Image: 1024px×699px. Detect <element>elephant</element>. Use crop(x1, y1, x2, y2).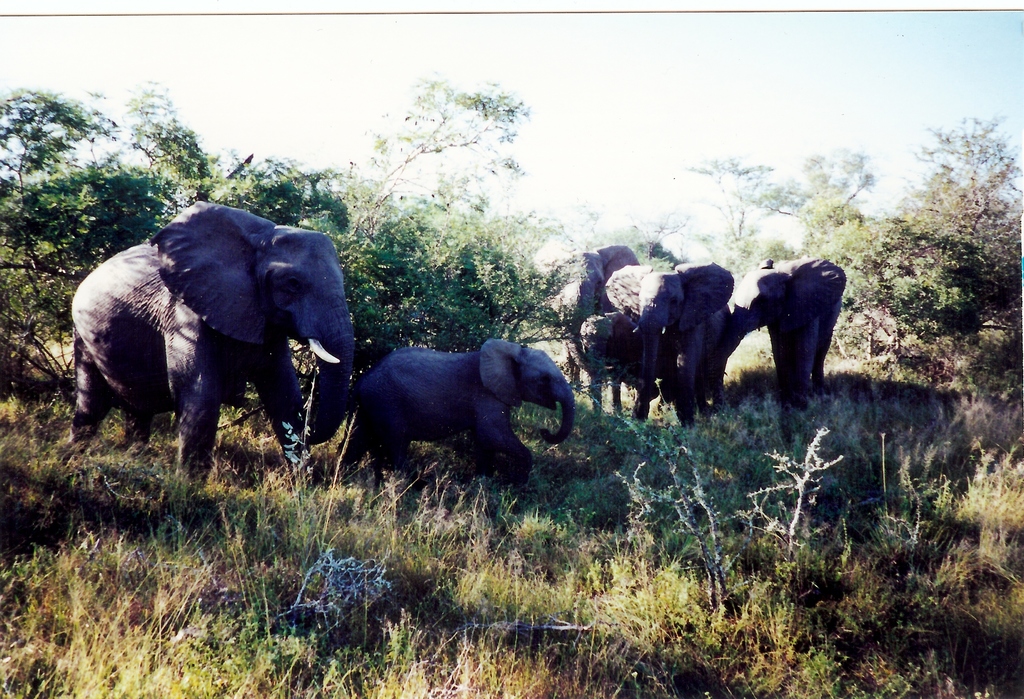
crop(573, 312, 664, 438).
